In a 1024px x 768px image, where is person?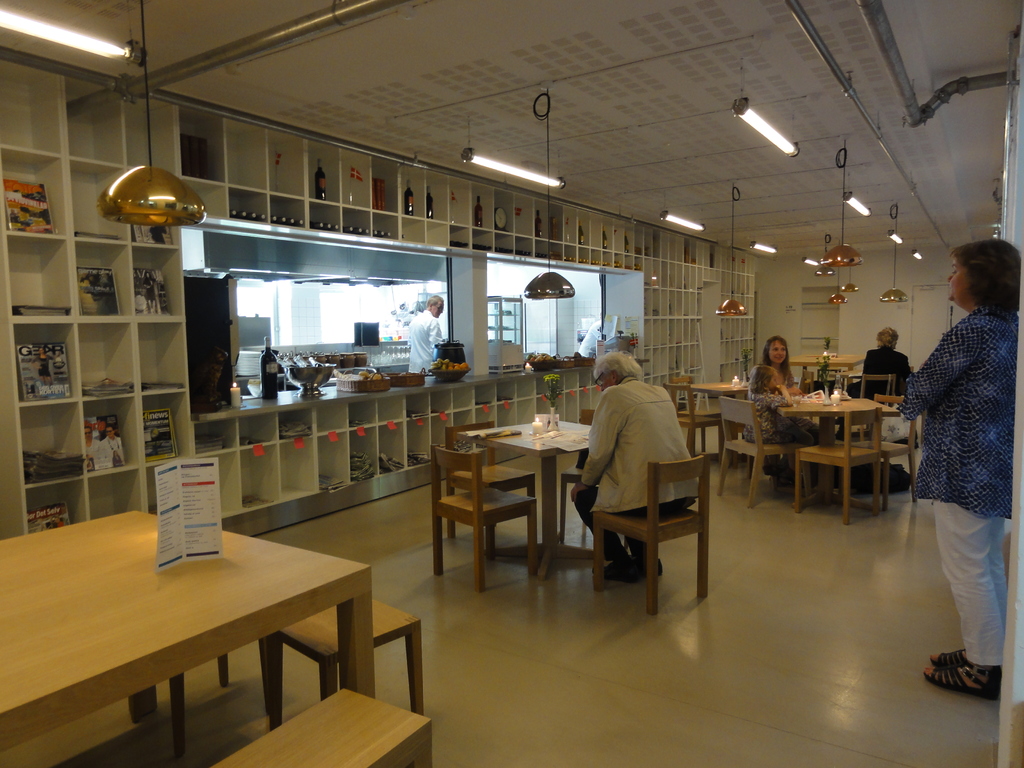
[99, 428, 126, 464].
